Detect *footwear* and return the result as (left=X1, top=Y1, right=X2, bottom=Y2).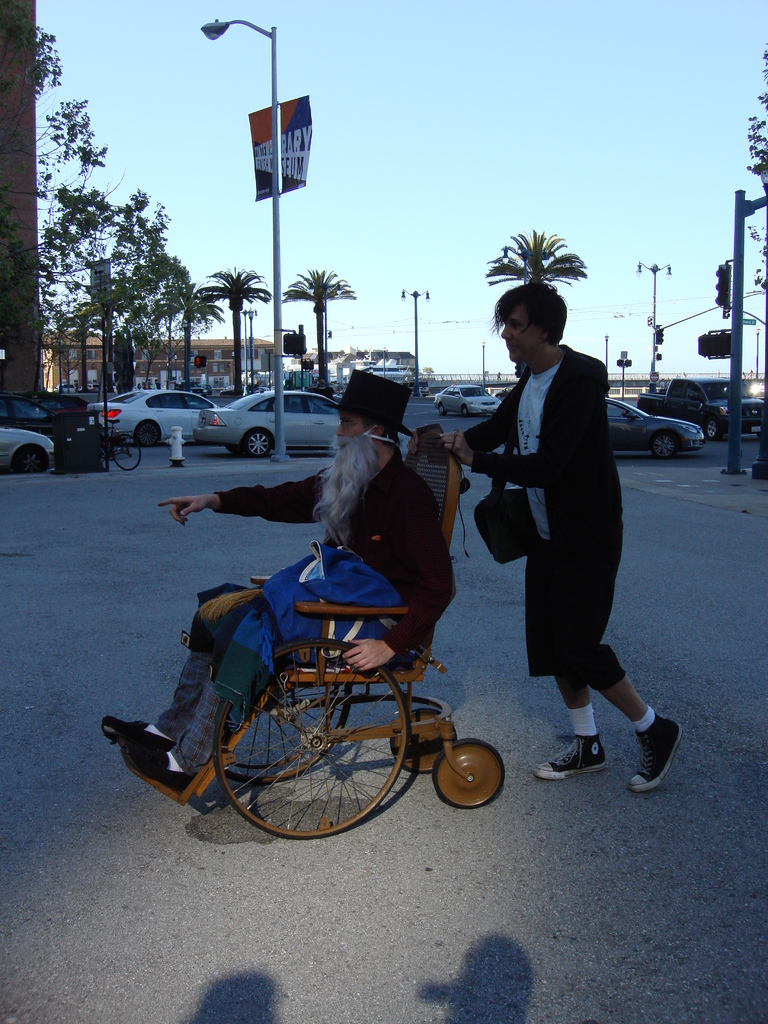
(left=100, top=711, right=172, bottom=746).
